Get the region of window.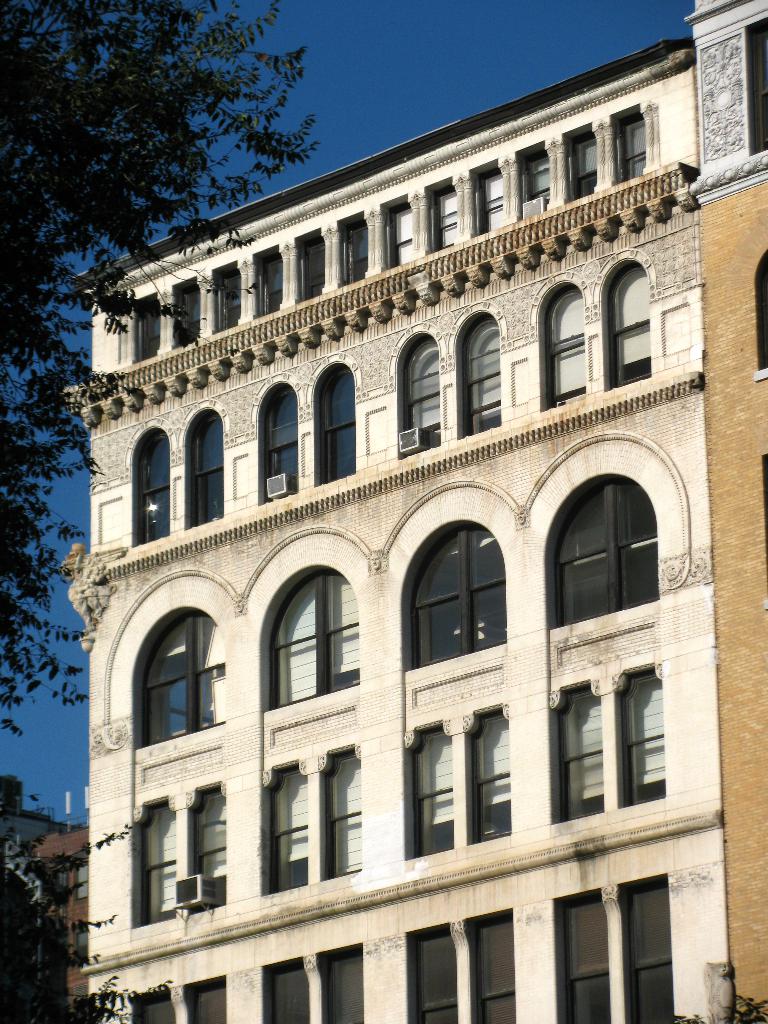
(253,375,297,499).
